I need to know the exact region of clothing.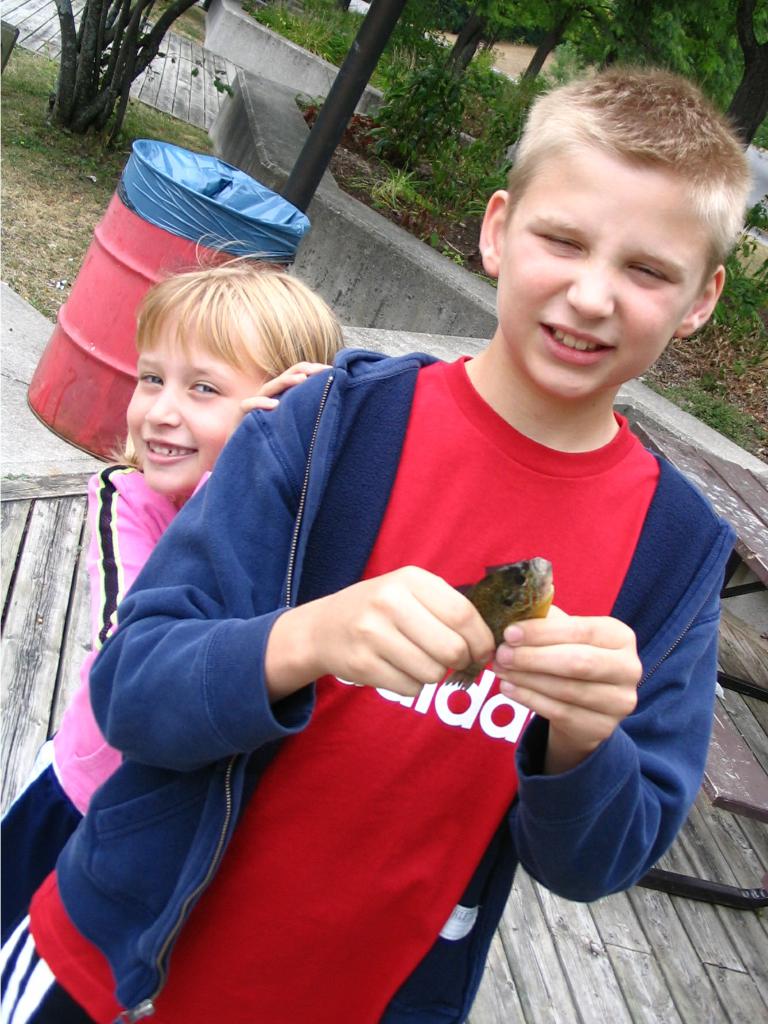
Region: (x1=3, y1=339, x2=748, y2=1023).
